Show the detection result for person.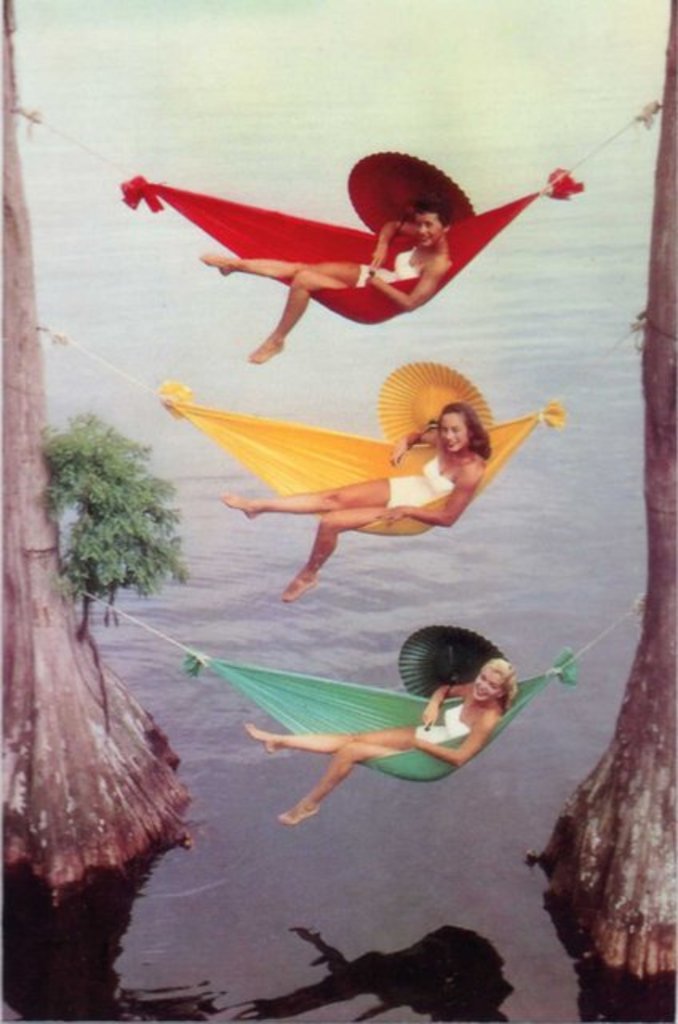
219, 403, 501, 605.
